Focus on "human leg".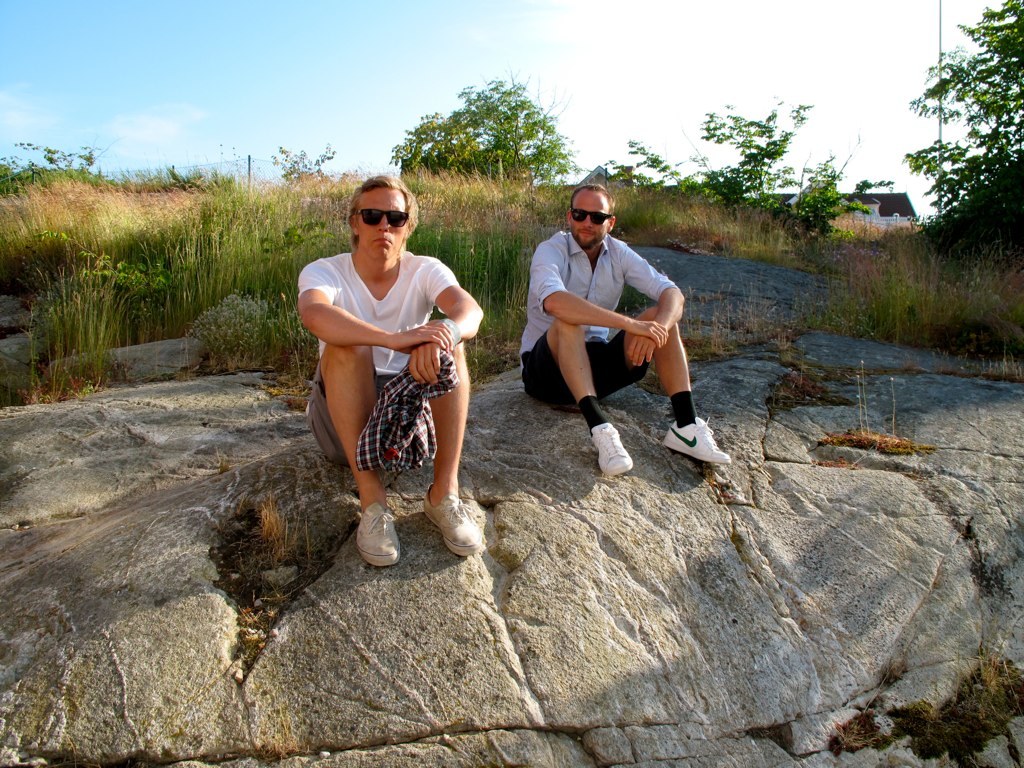
Focused at <bbox>420, 340, 485, 556</bbox>.
